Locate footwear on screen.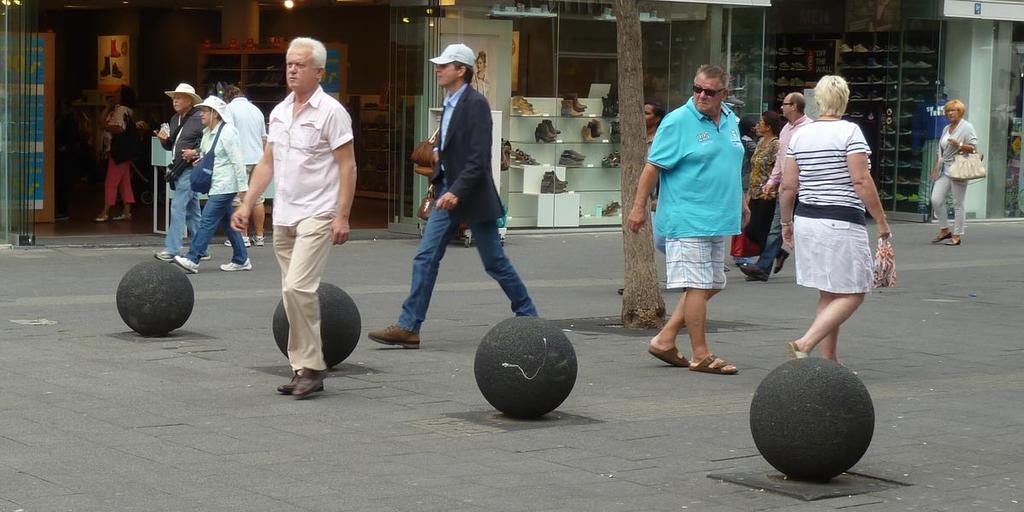
On screen at (x1=97, y1=218, x2=108, y2=222).
